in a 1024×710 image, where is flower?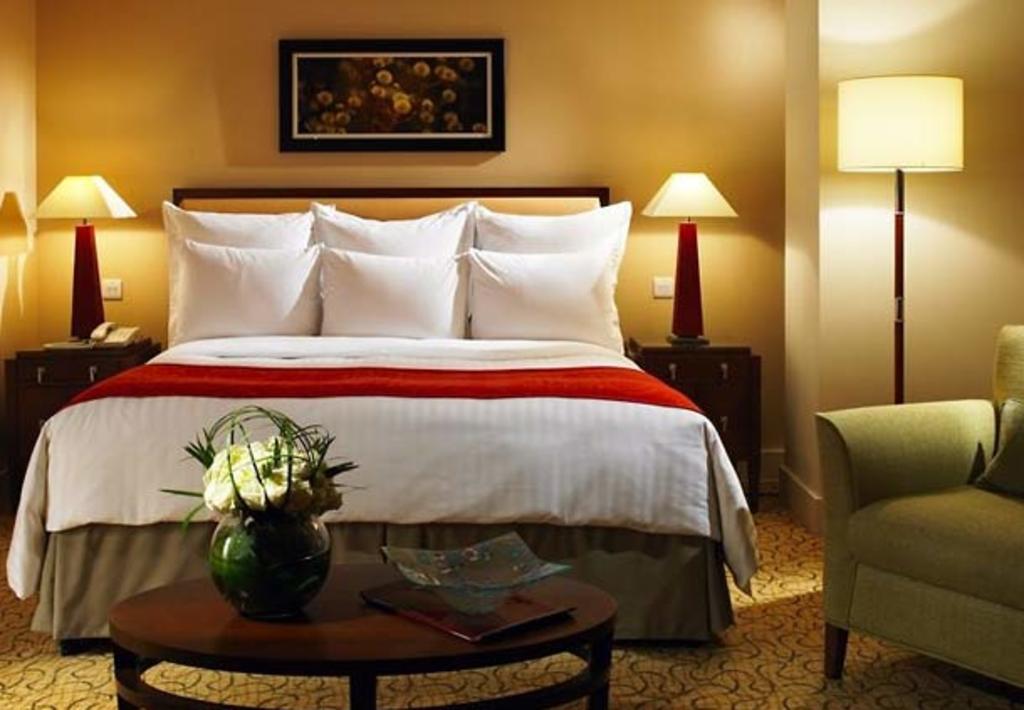
left=413, top=55, right=431, bottom=76.
